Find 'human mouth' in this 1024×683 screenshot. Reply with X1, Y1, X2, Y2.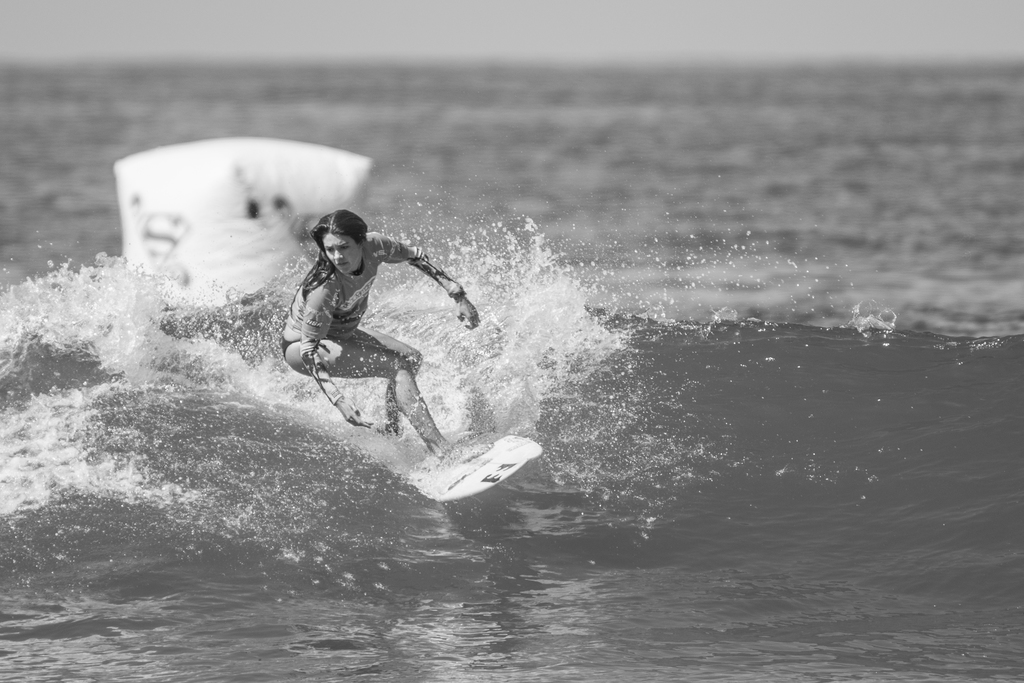
331, 259, 349, 268.
